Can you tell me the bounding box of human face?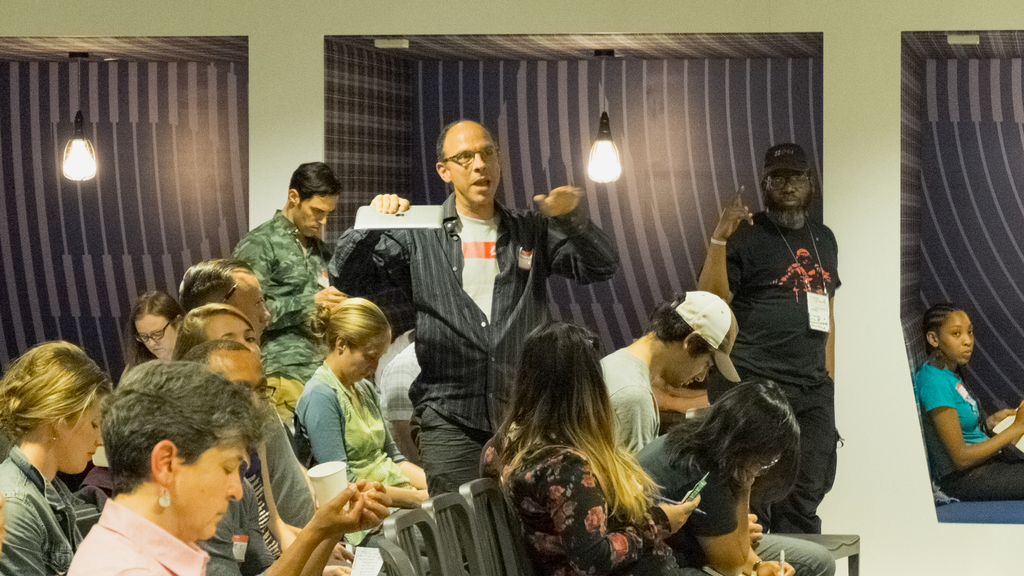
locate(938, 311, 973, 365).
